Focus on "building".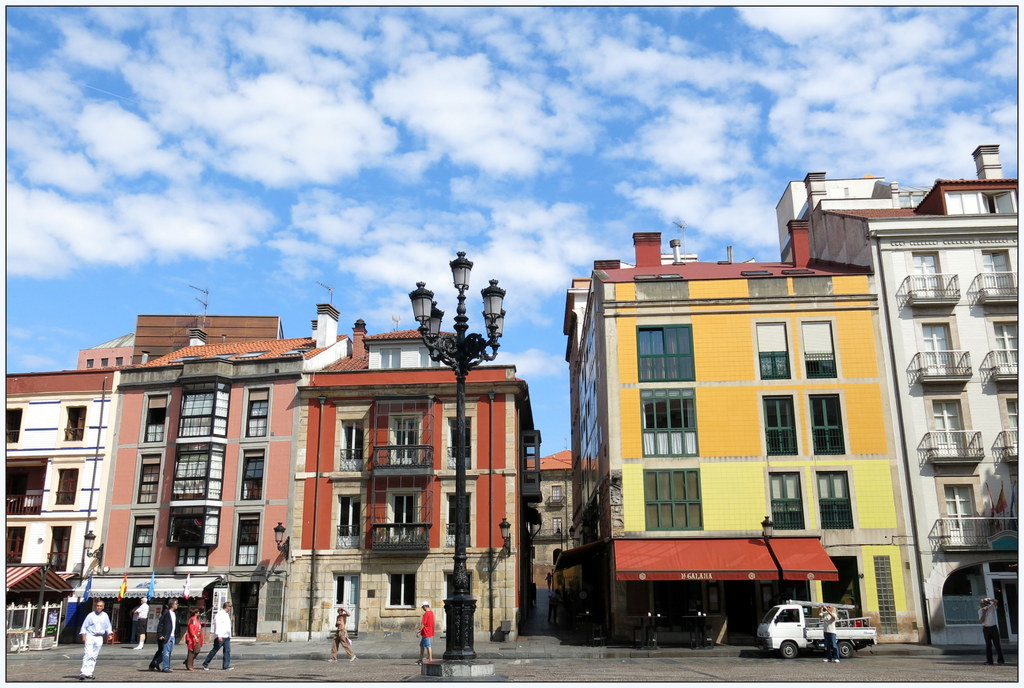
Focused at 136/315/282/364.
